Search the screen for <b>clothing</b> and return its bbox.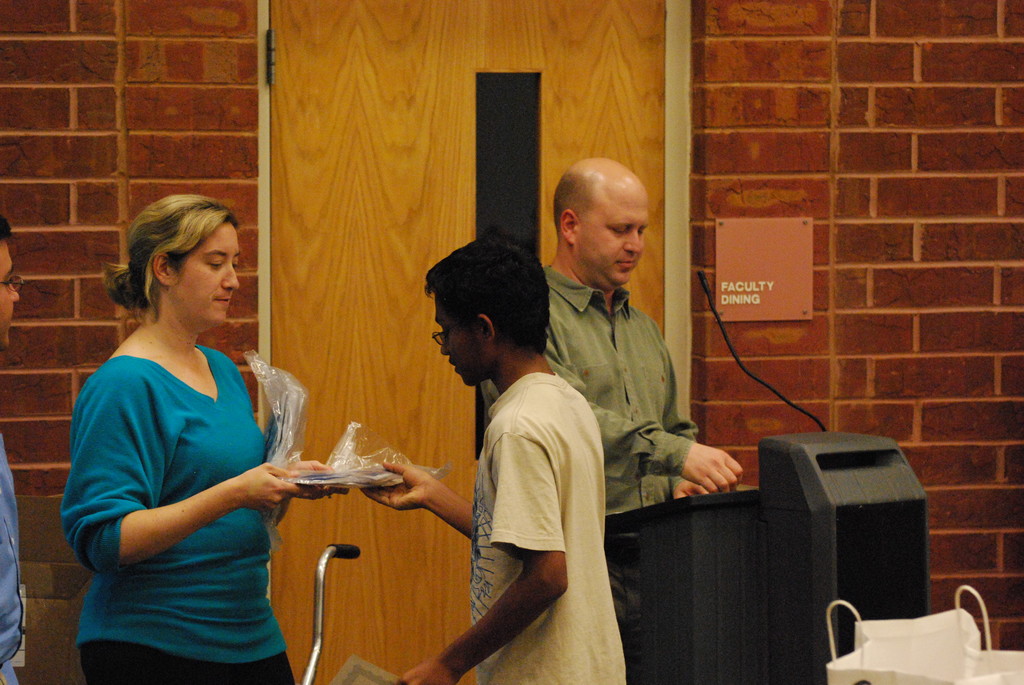
Found: {"x1": 533, "y1": 265, "x2": 680, "y2": 506}.
